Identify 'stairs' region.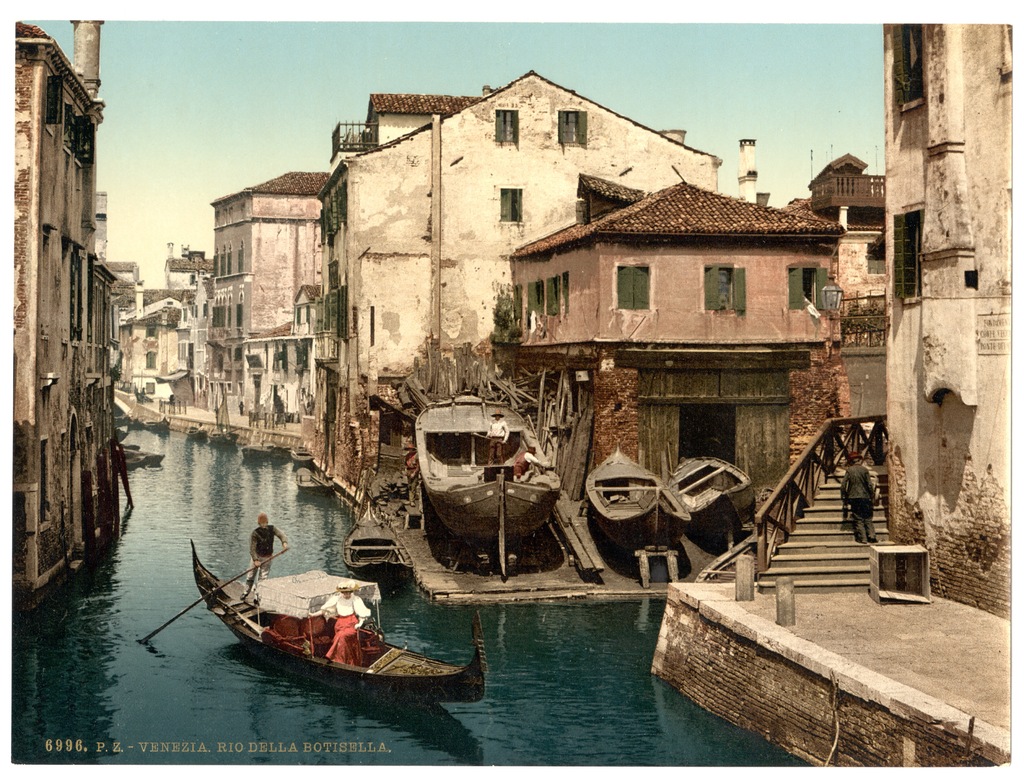
Region: BBox(758, 470, 888, 592).
